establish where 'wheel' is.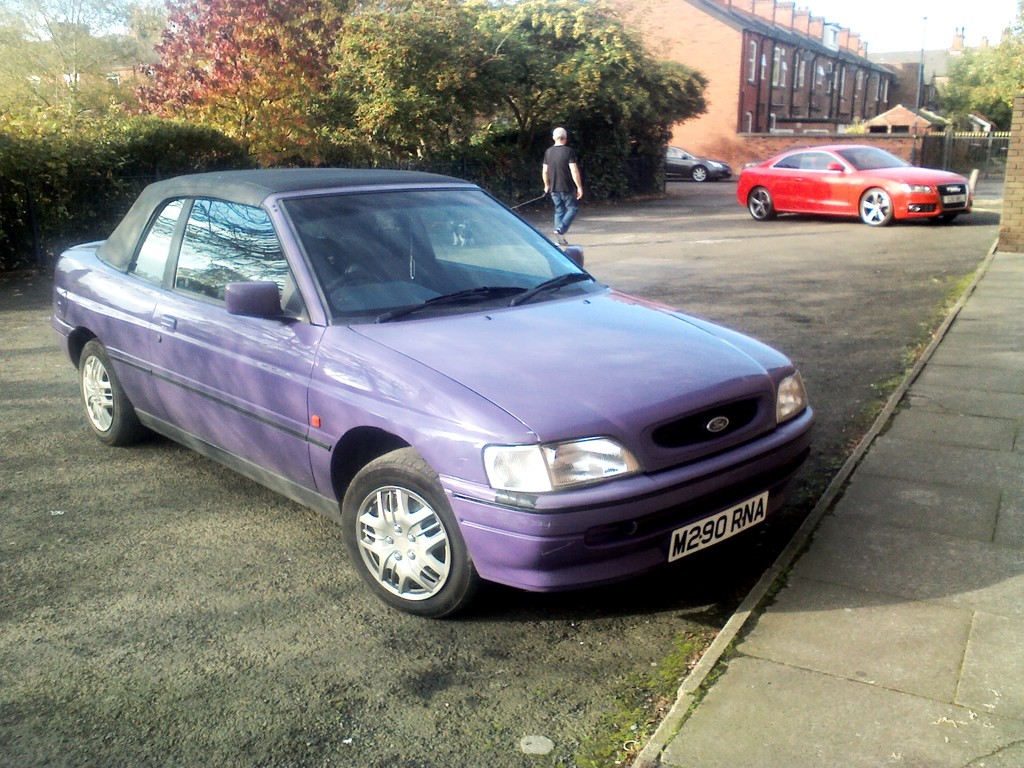
Established at <bbox>73, 337, 154, 447</bbox>.
